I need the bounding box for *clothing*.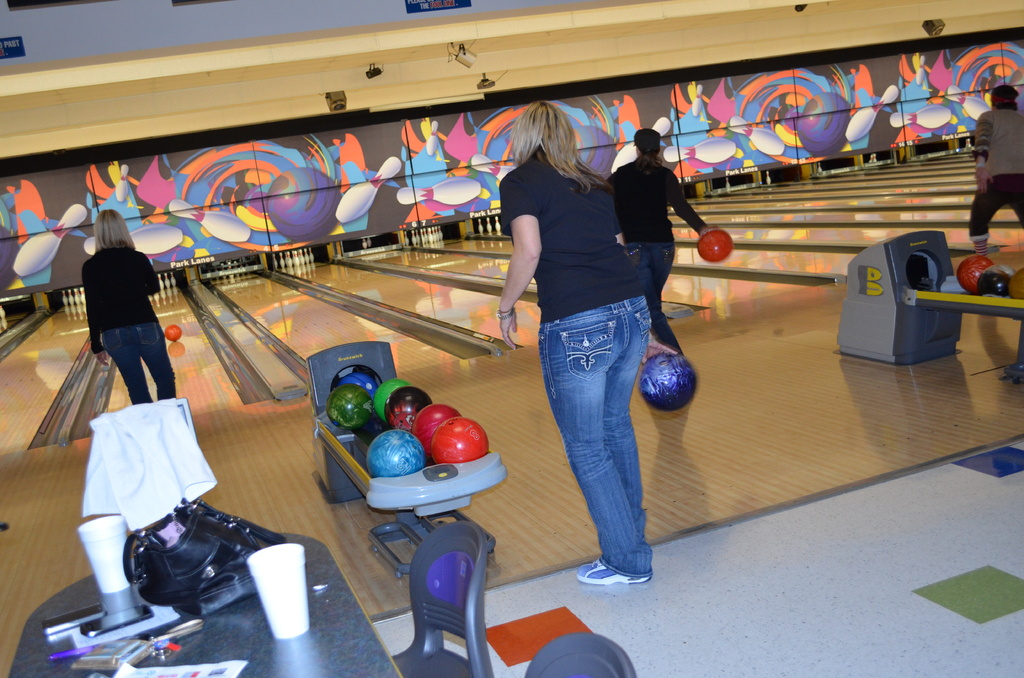
Here it is: 501:153:653:577.
